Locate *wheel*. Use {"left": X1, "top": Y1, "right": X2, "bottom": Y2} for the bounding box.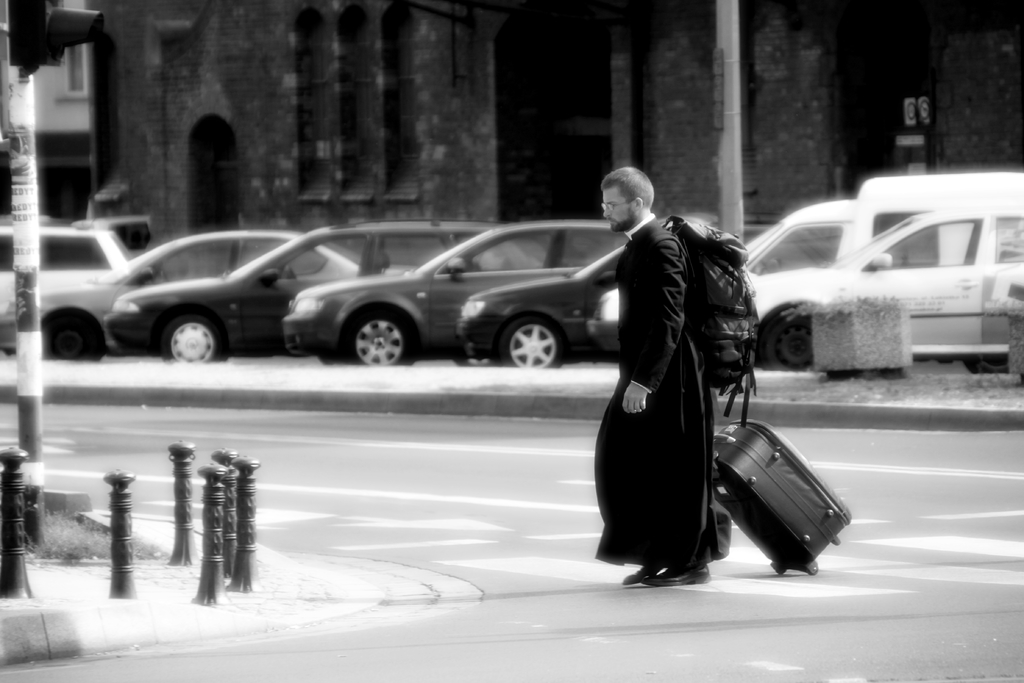
{"left": 963, "top": 359, "right": 1012, "bottom": 374}.
